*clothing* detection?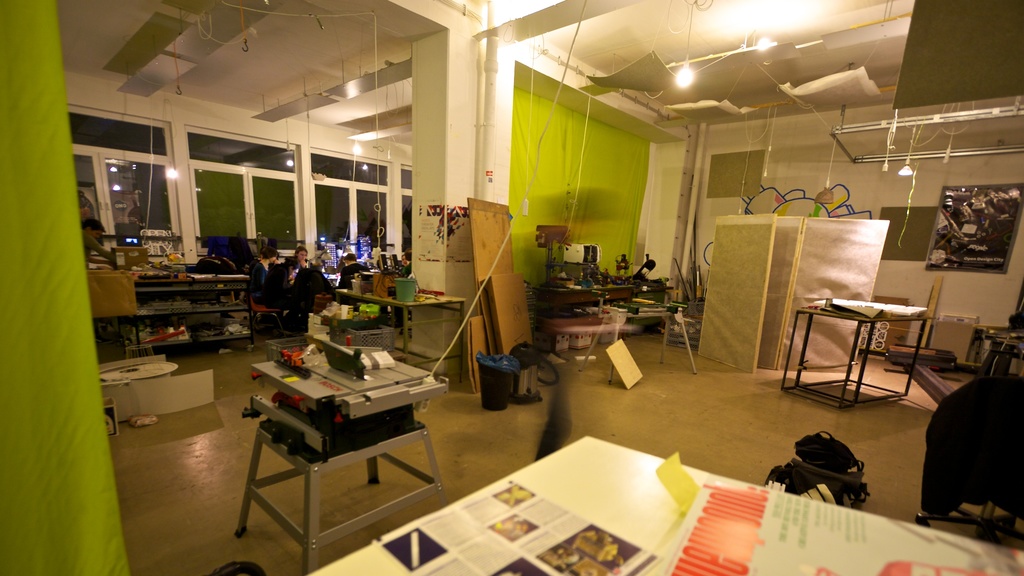
(left=85, top=233, right=116, bottom=265)
